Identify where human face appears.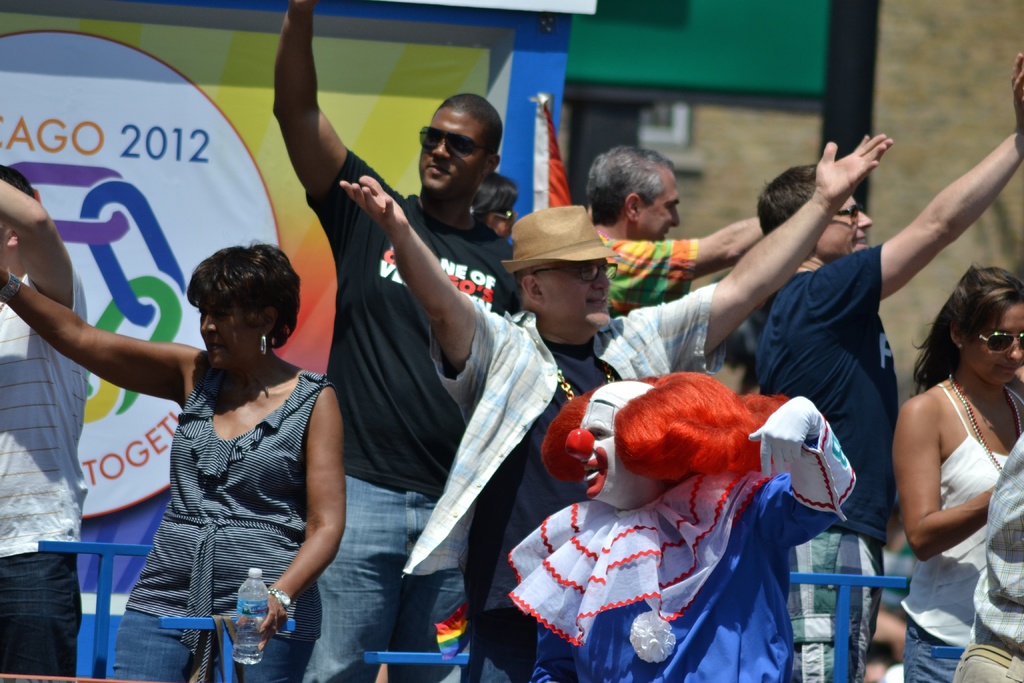
Appears at 641:165:680:242.
